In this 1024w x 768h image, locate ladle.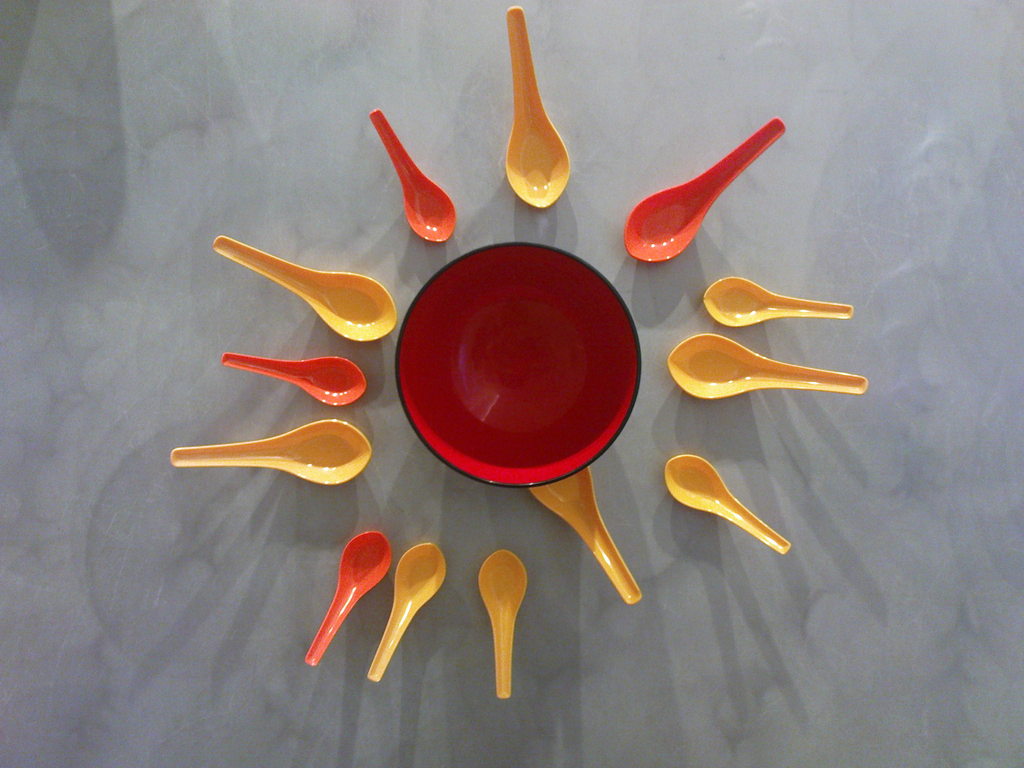
Bounding box: pyautogui.locateOnScreen(168, 419, 371, 492).
